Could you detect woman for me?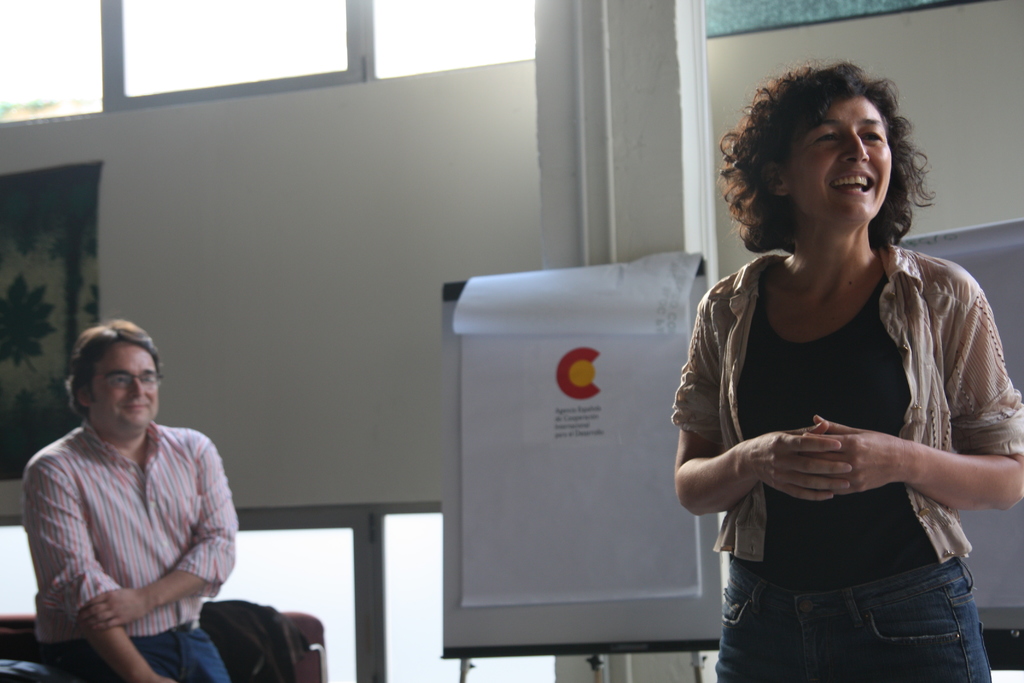
Detection result: BBox(662, 70, 994, 682).
